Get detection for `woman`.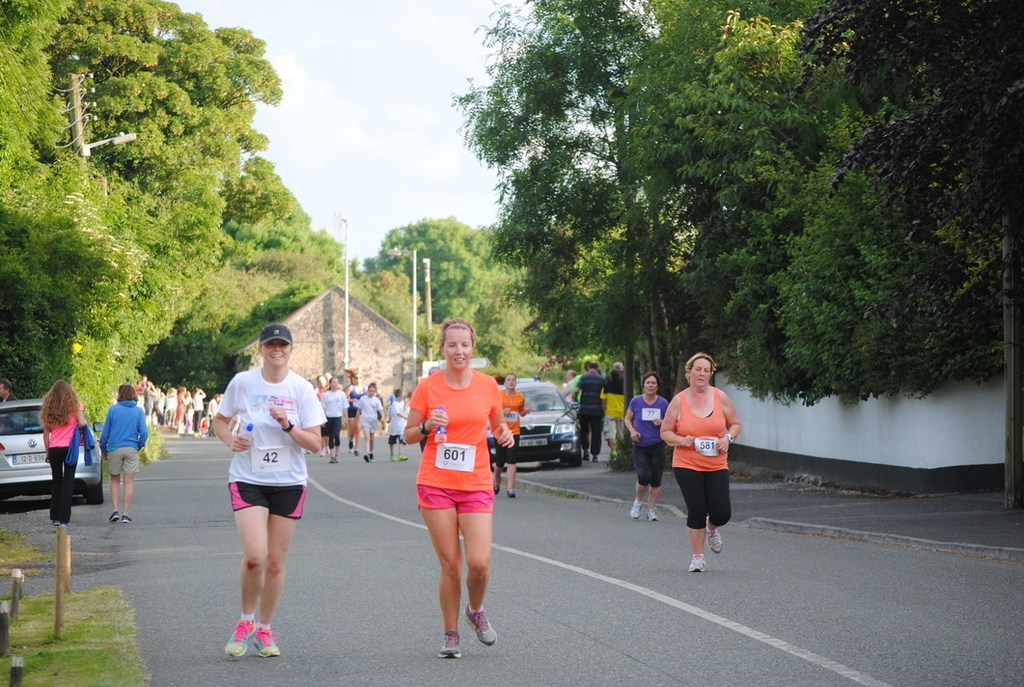
Detection: left=318, top=373, right=346, bottom=466.
